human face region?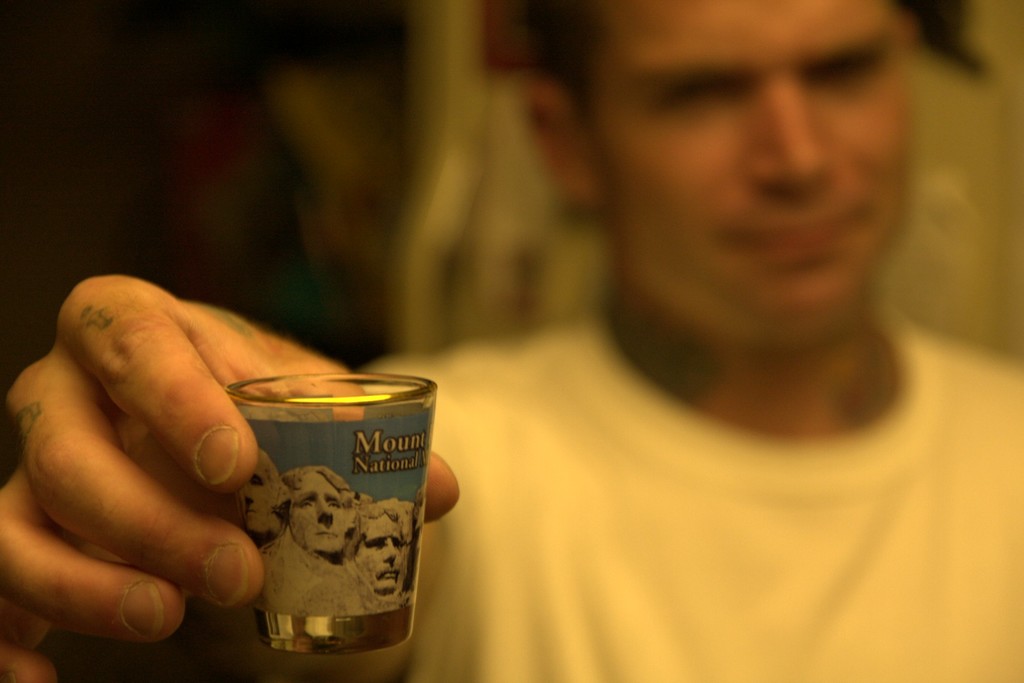
bbox(235, 472, 278, 541)
